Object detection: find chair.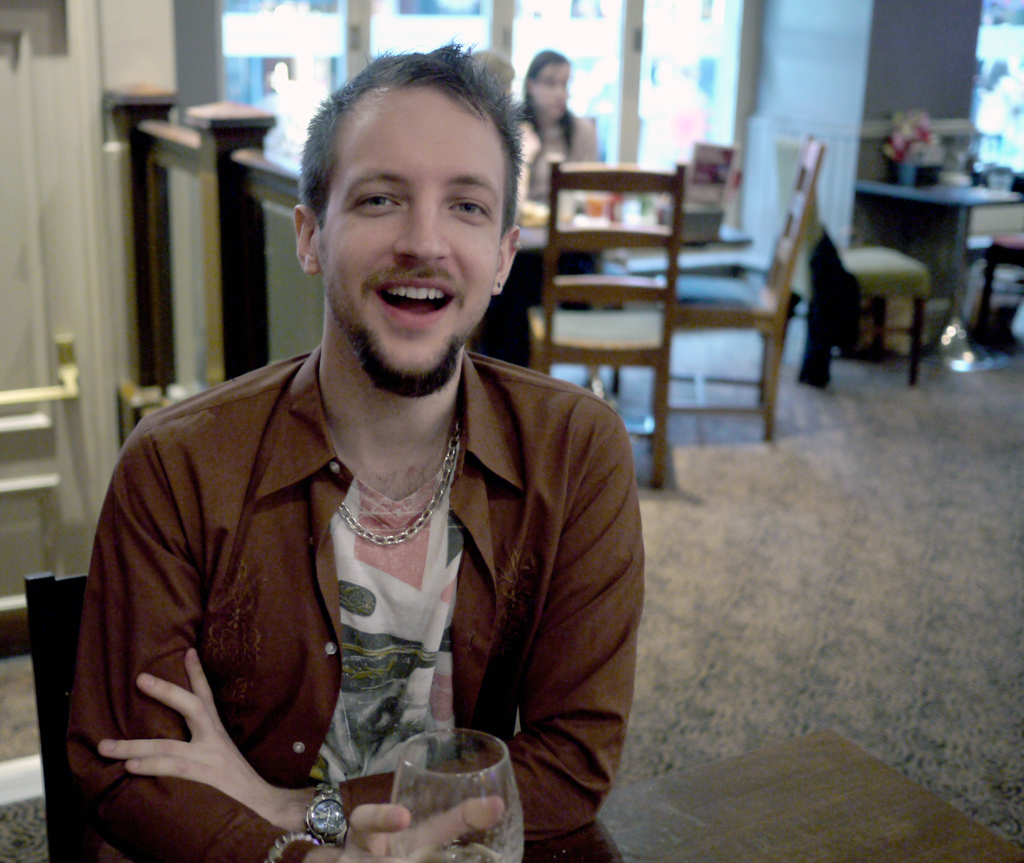
{"x1": 528, "y1": 154, "x2": 687, "y2": 486}.
